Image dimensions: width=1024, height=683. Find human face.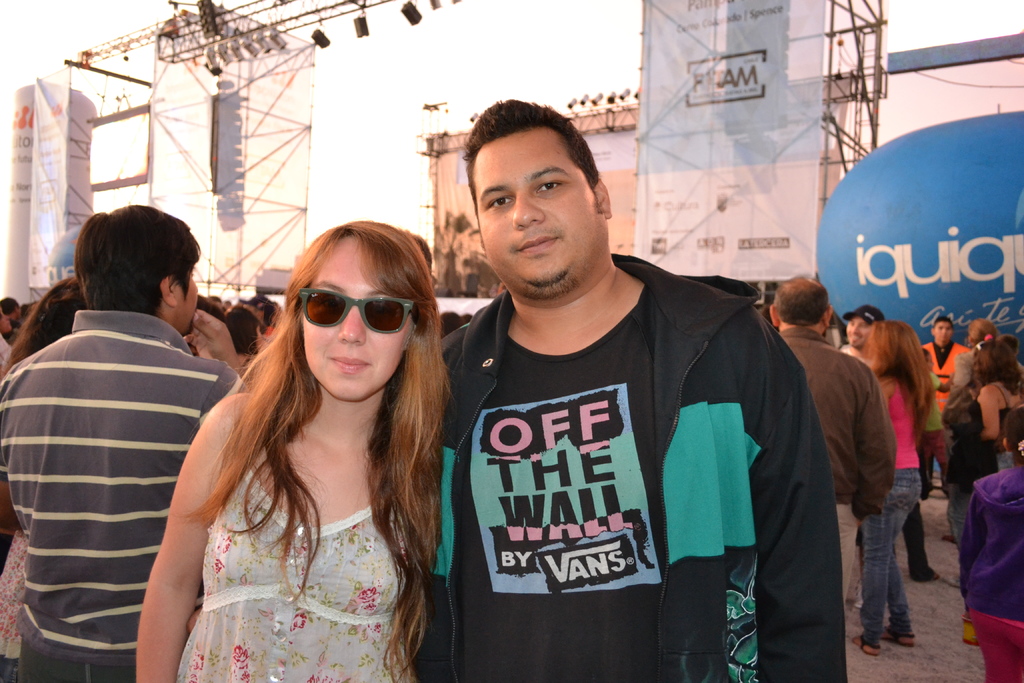
[x1=304, y1=231, x2=414, y2=399].
